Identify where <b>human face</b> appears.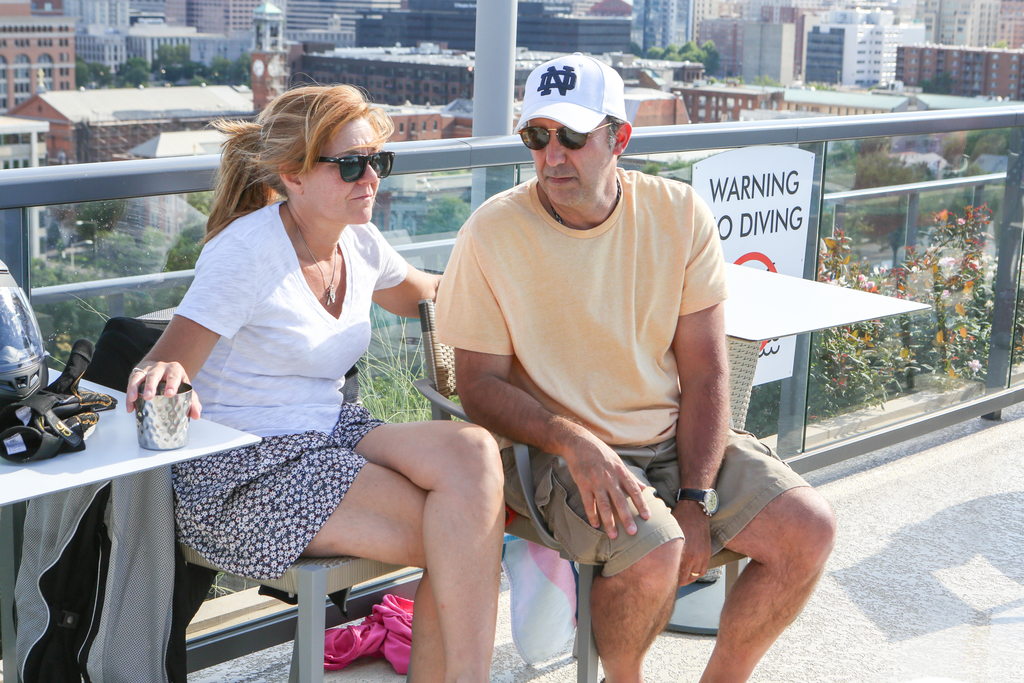
Appears at [x1=300, y1=118, x2=379, y2=222].
